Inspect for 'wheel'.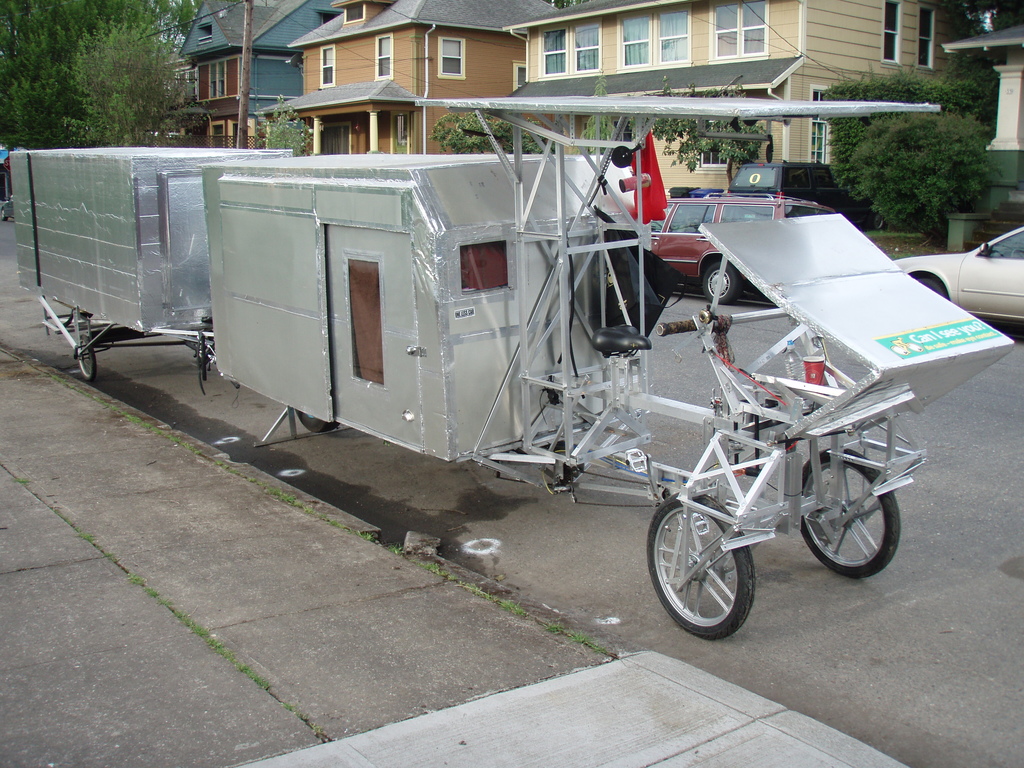
Inspection: locate(704, 260, 742, 303).
